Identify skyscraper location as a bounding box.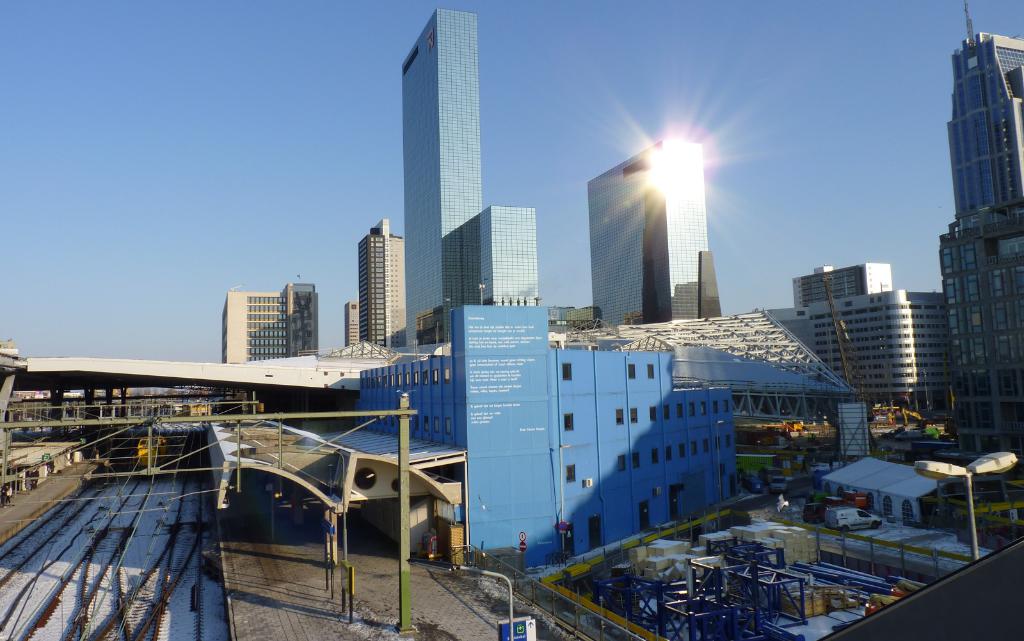
[left=357, top=211, right=410, bottom=359].
